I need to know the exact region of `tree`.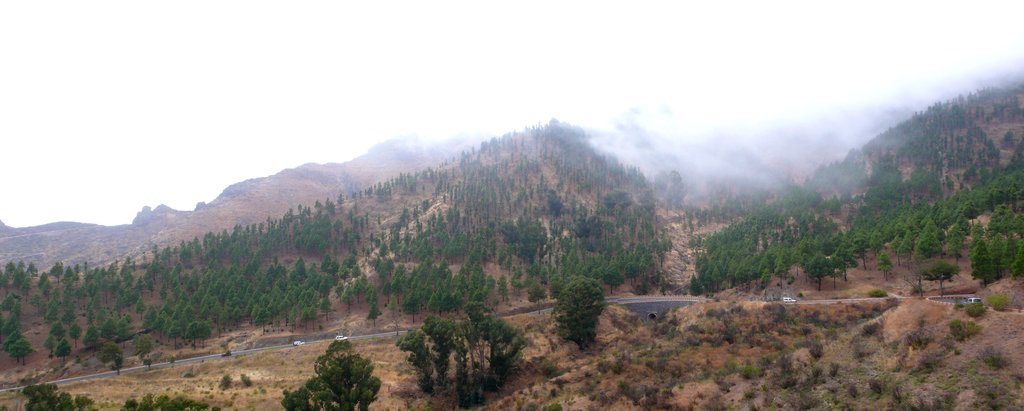
Region: {"left": 413, "top": 306, "right": 524, "bottom": 410}.
